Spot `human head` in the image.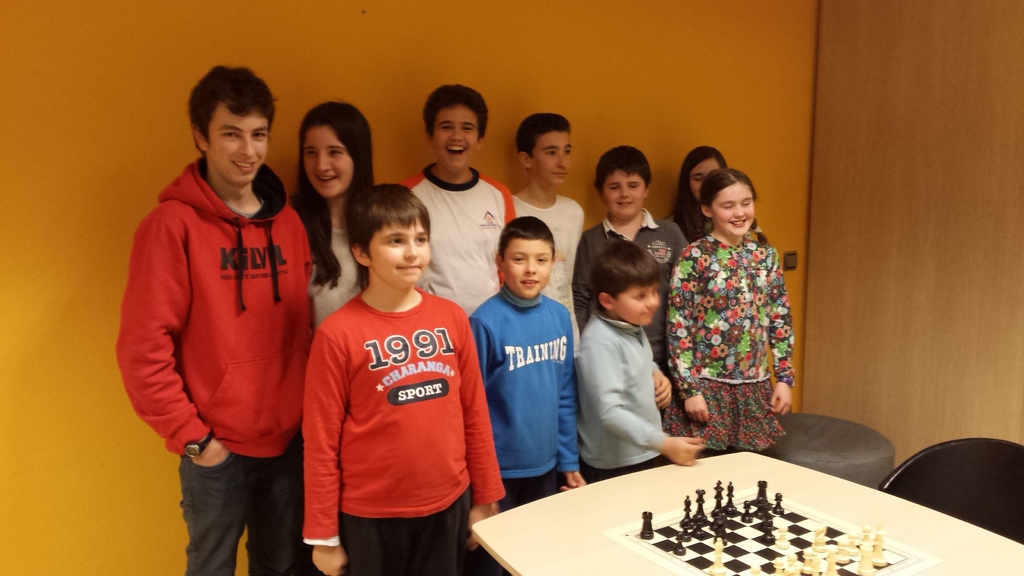
`human head` found at 348,184,435,284.
